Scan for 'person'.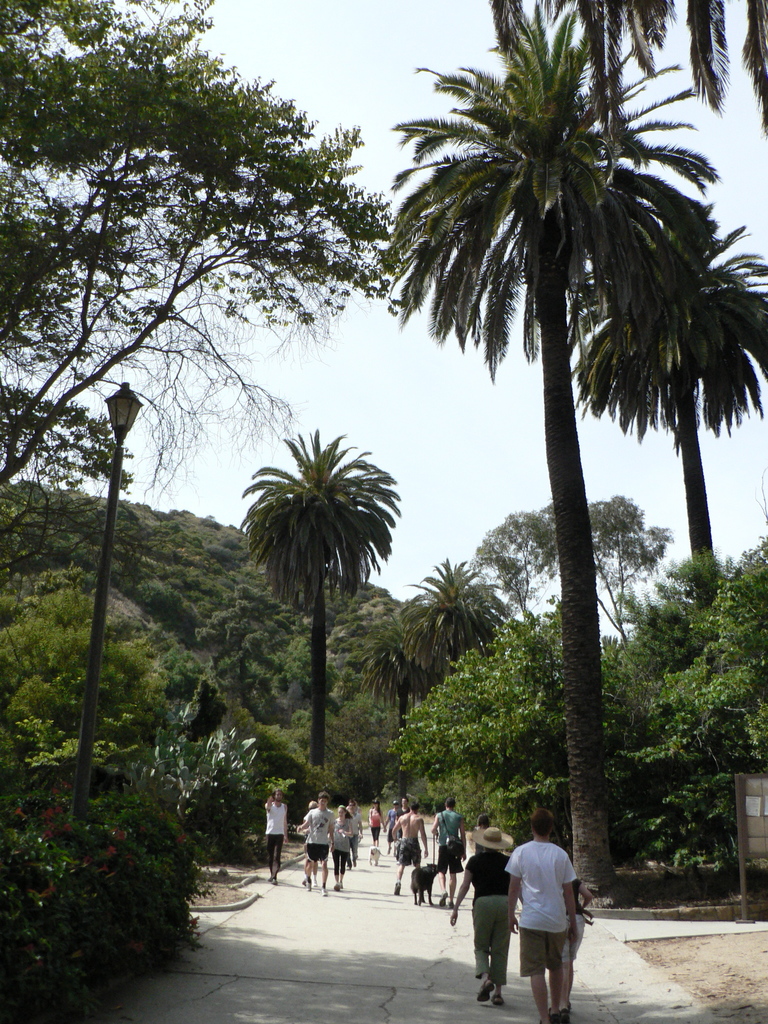
Scan result: (550, 883, 591, 1018).
